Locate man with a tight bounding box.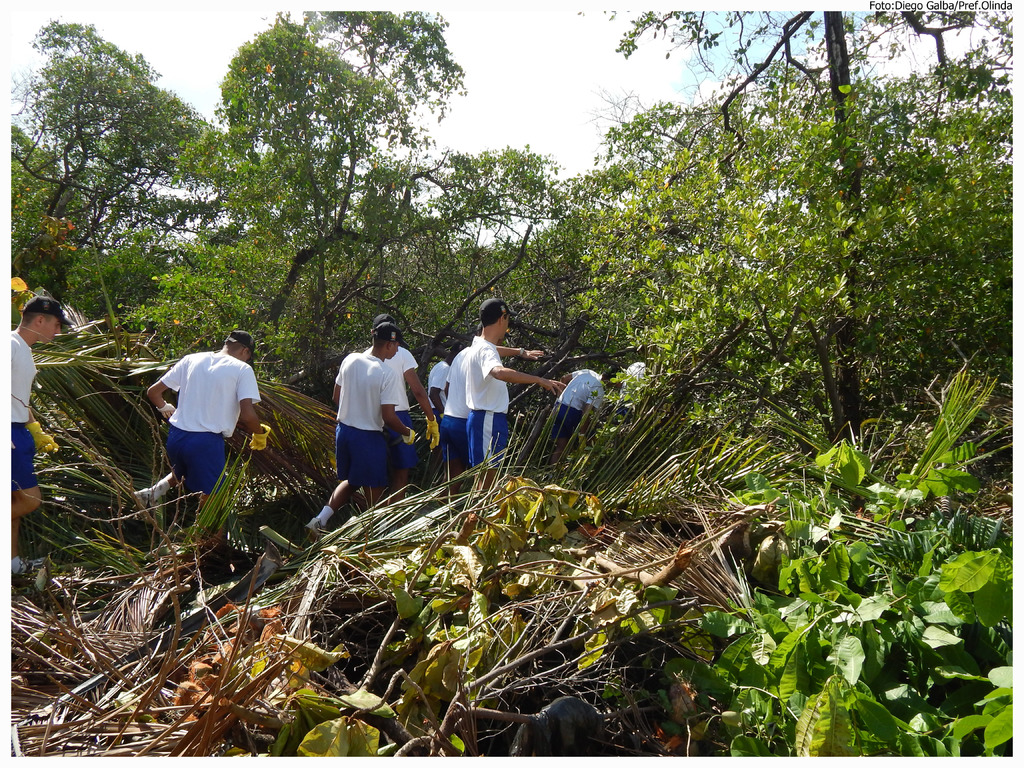
362:315:442:501.
